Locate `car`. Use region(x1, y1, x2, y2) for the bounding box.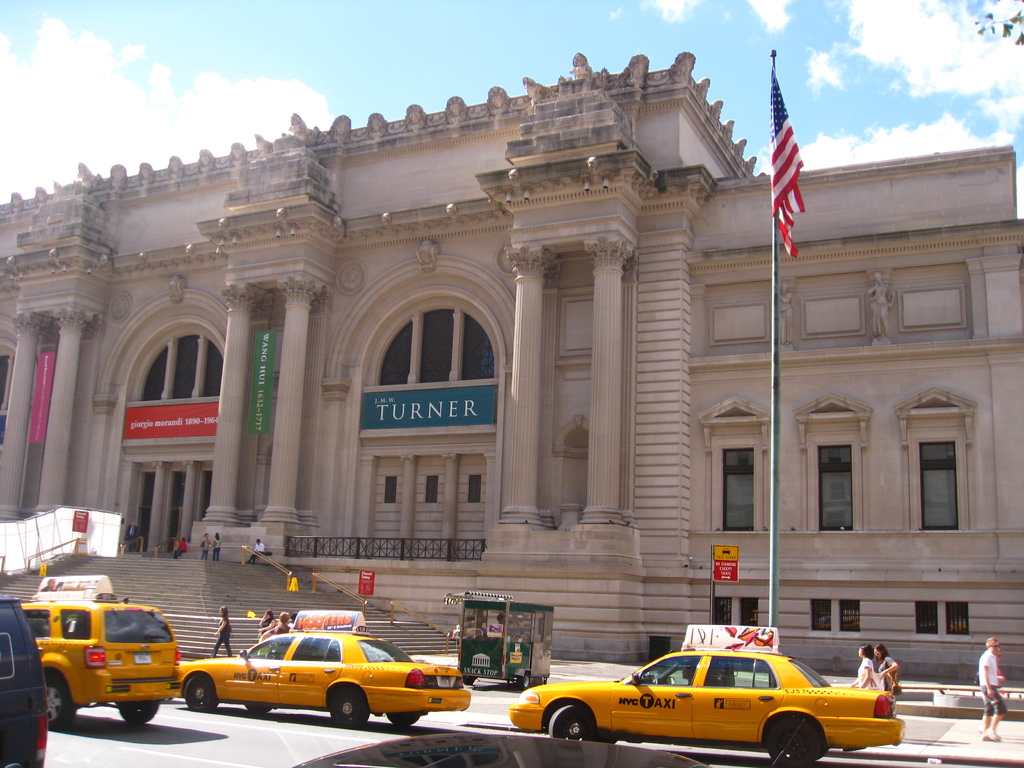
region(0, 597, 50, 767).
